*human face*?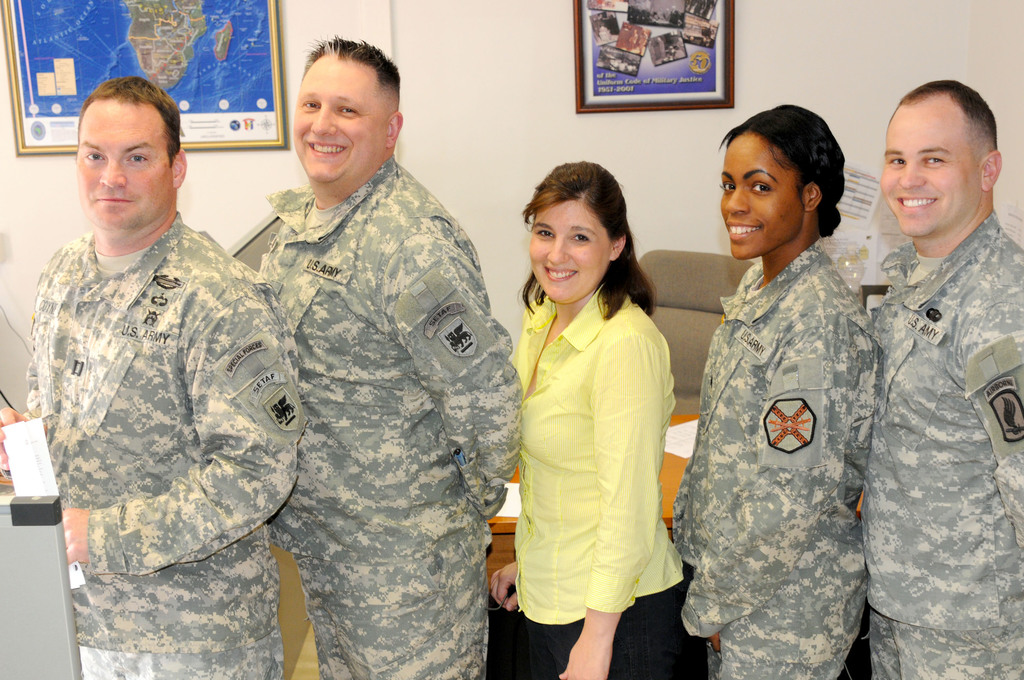
l=74, t=100, r=170, b=229
